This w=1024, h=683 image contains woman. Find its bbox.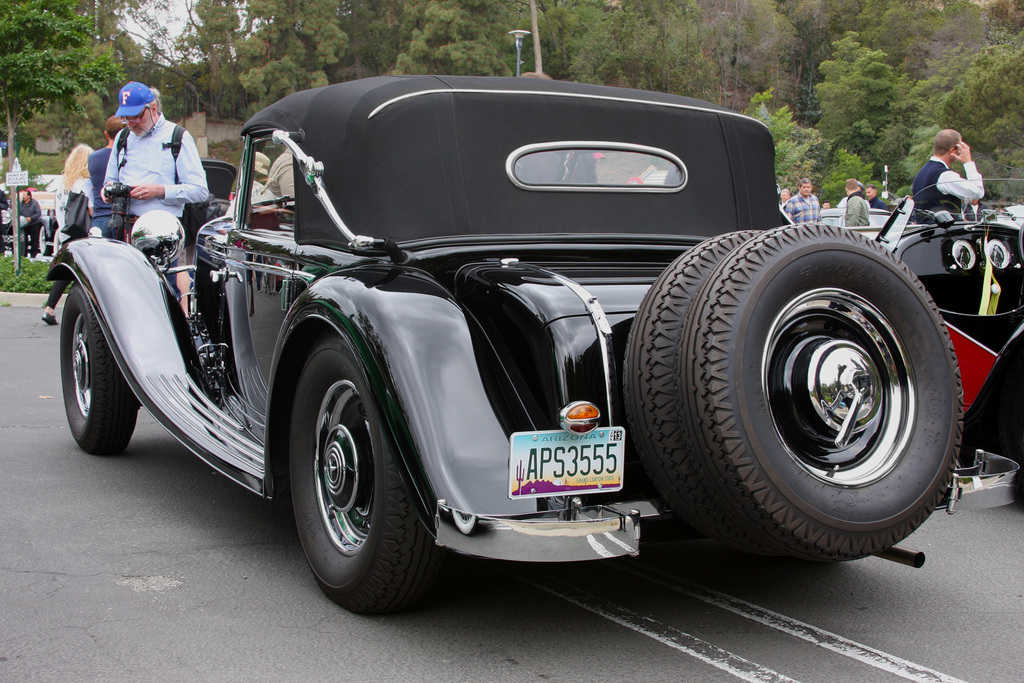
Rect(16, 190, 43, 258).
